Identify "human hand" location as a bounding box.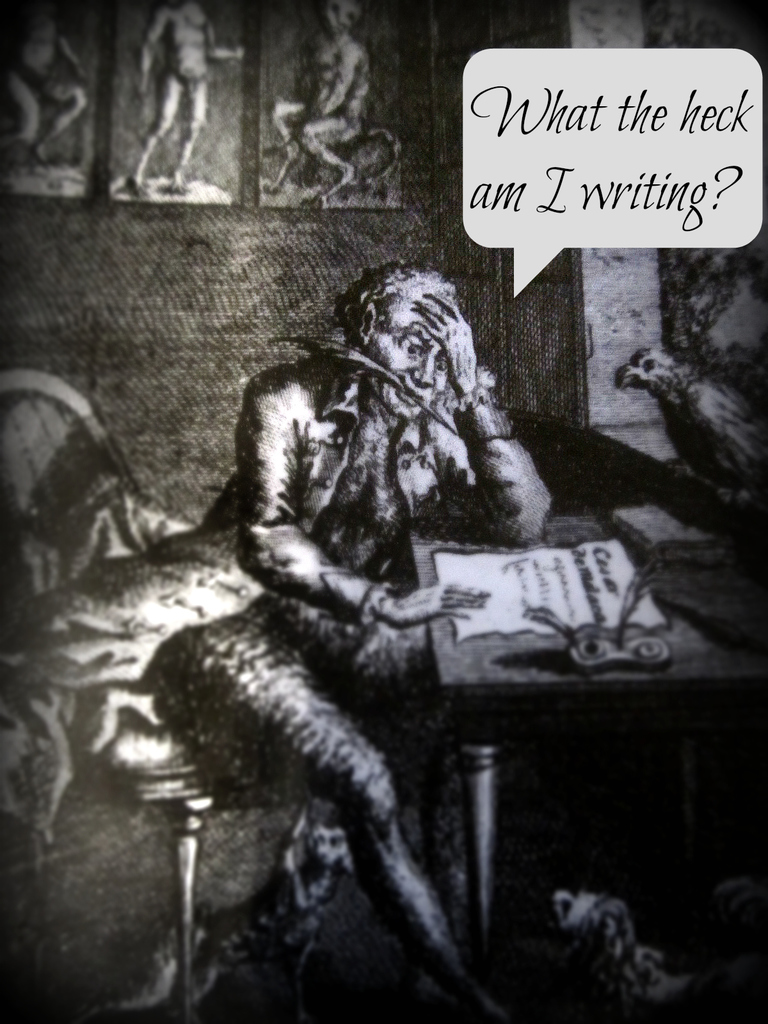
bbox=(412, 290, 476, 384).
